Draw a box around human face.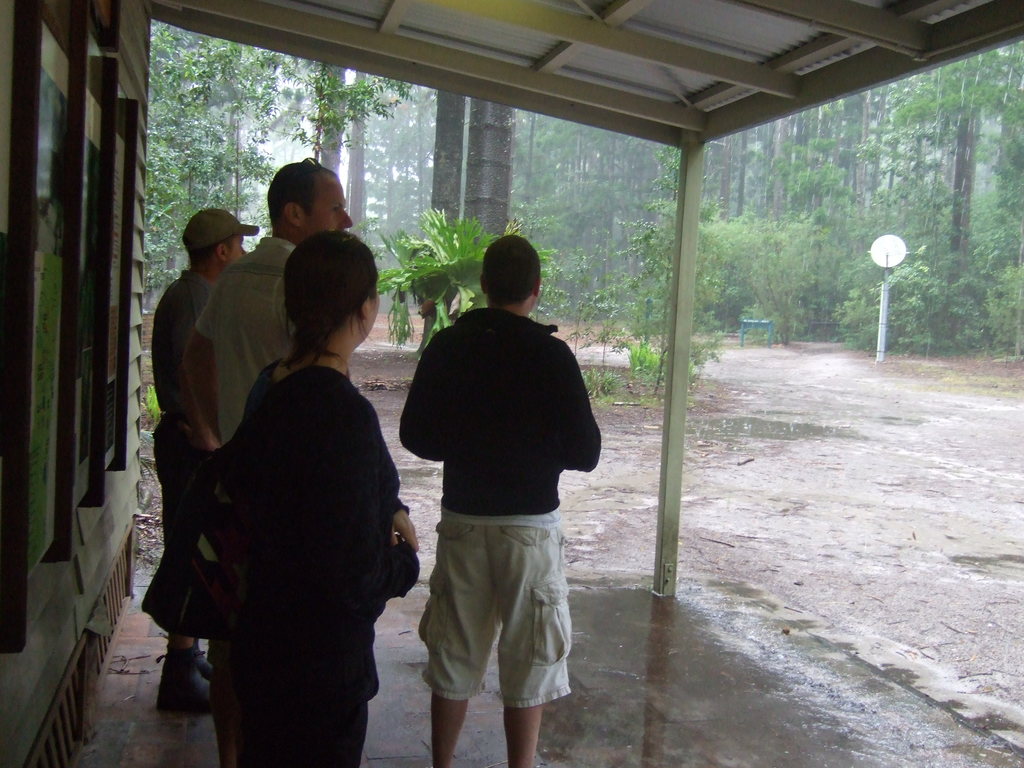
bbox=(228, 236, 248, 260).
